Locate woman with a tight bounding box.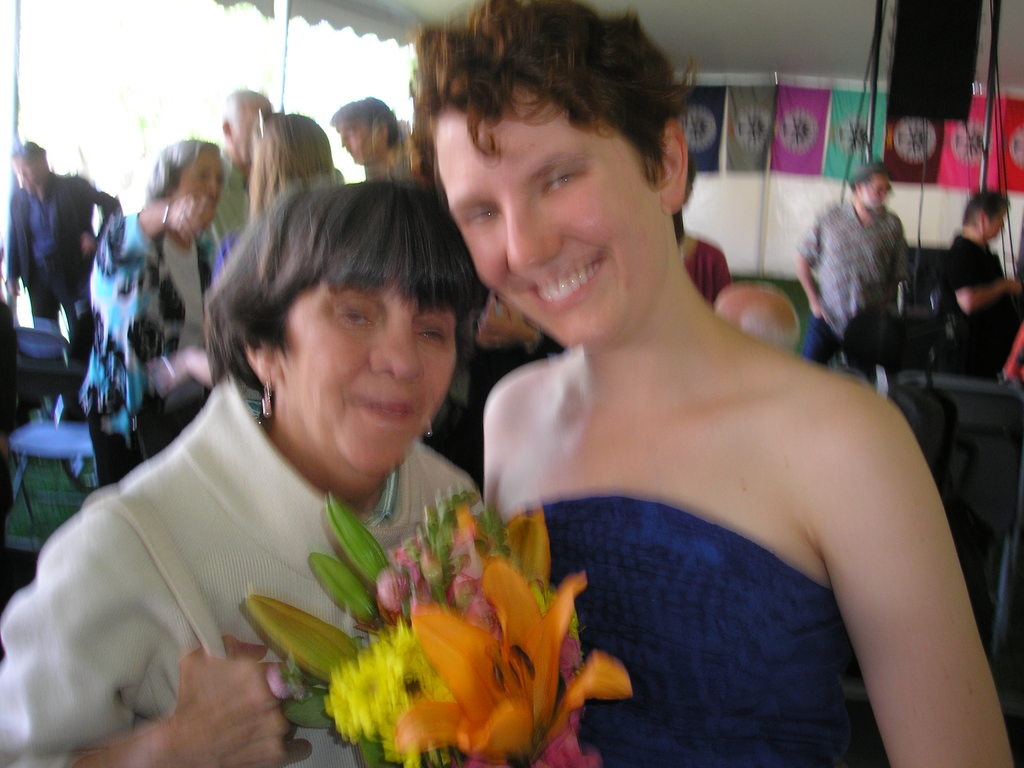
(68,147,232,482).
